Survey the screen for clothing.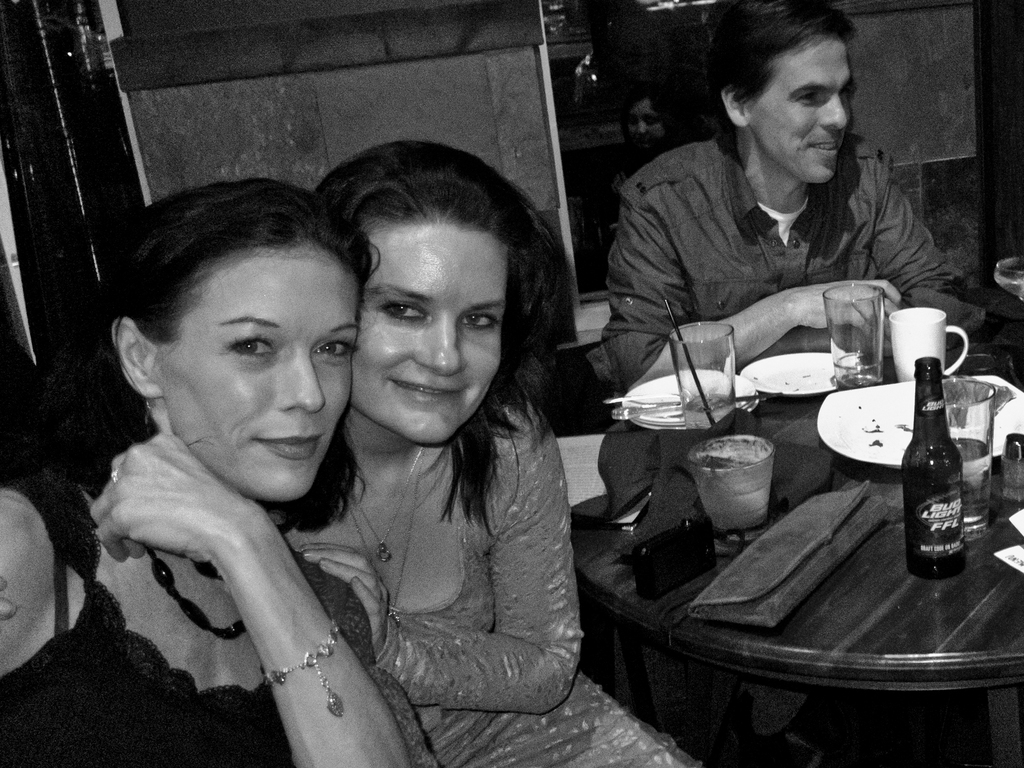
Survey found: 0/454/342/767.
